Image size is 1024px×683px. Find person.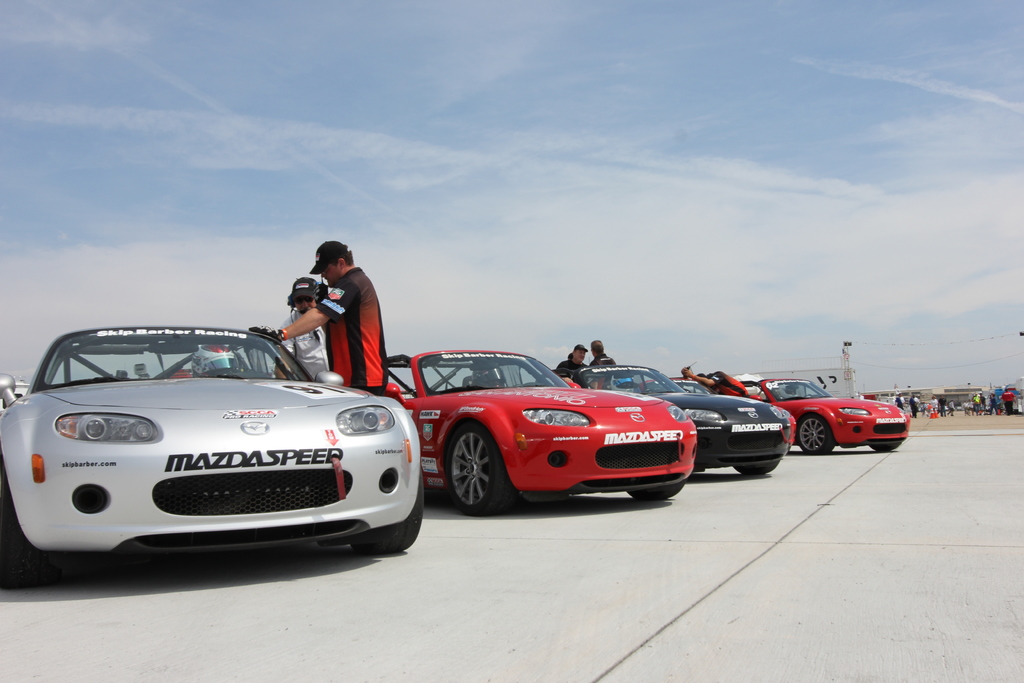
left=588, top=336, right=616, bottom=382.
